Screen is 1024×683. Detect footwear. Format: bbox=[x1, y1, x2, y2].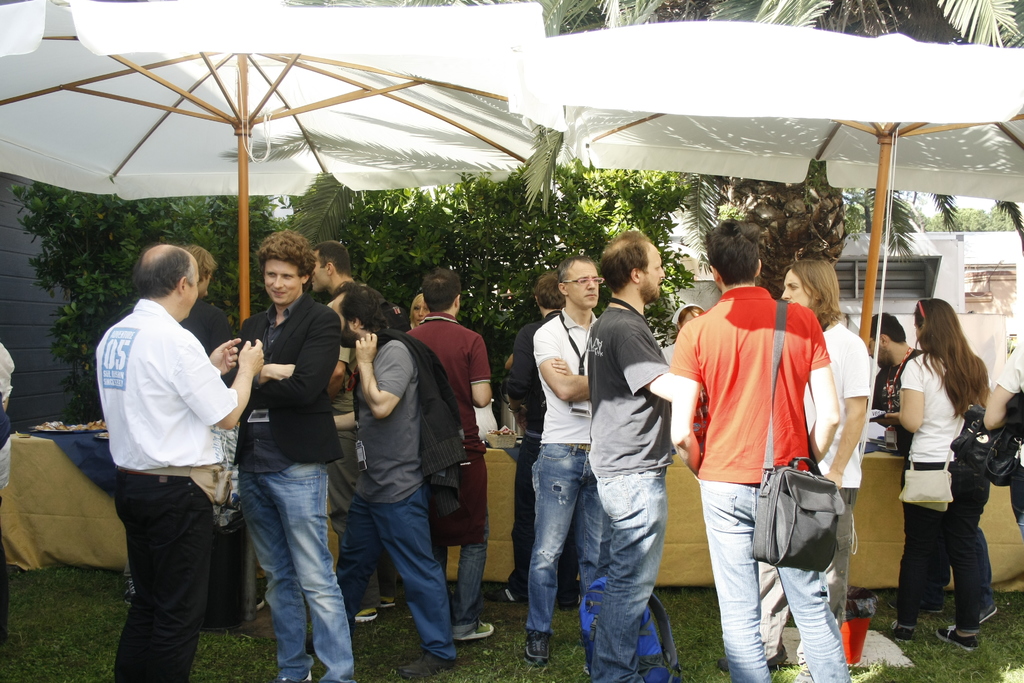
bbox=[891, 597, 943, 617].
